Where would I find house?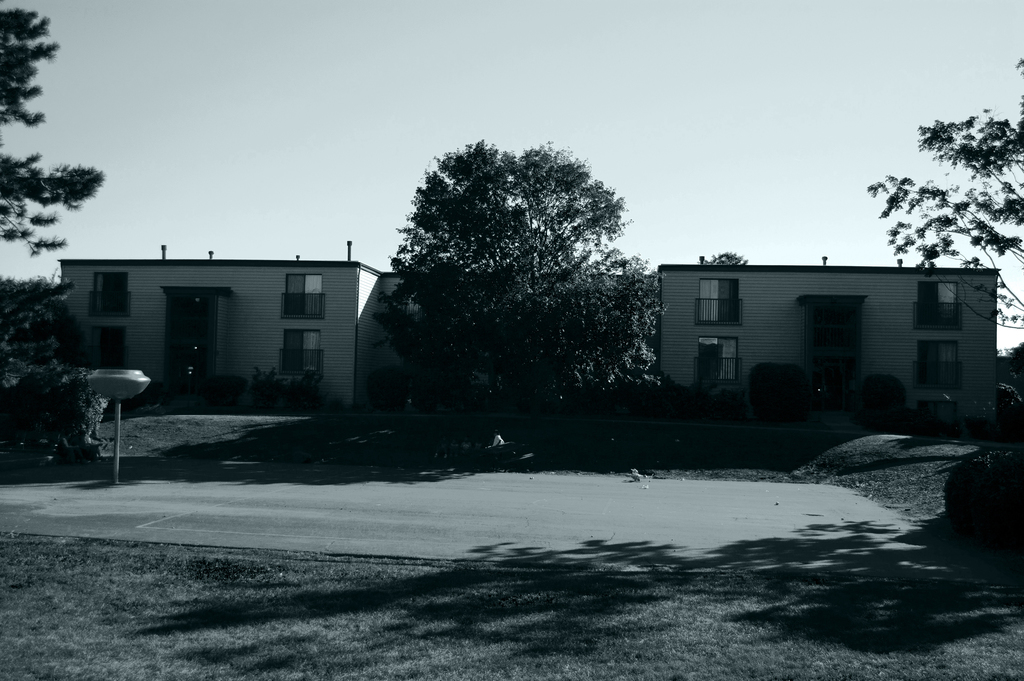
At 54 240 420 417.
